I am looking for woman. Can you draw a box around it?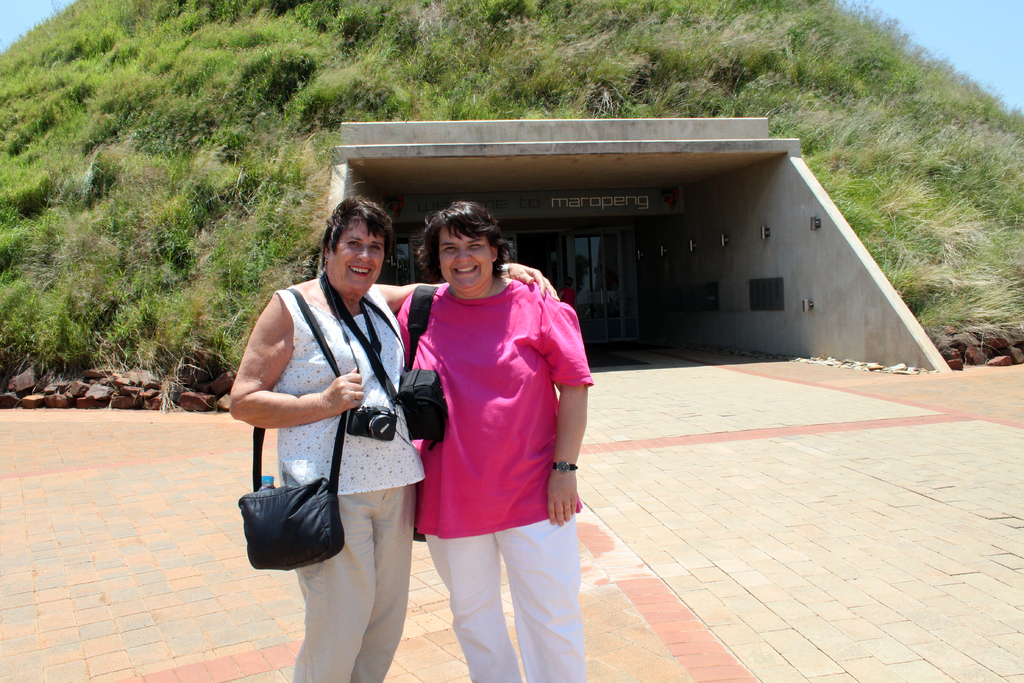
Sure, the bounding box is rect(227, 194, 561, 682).
